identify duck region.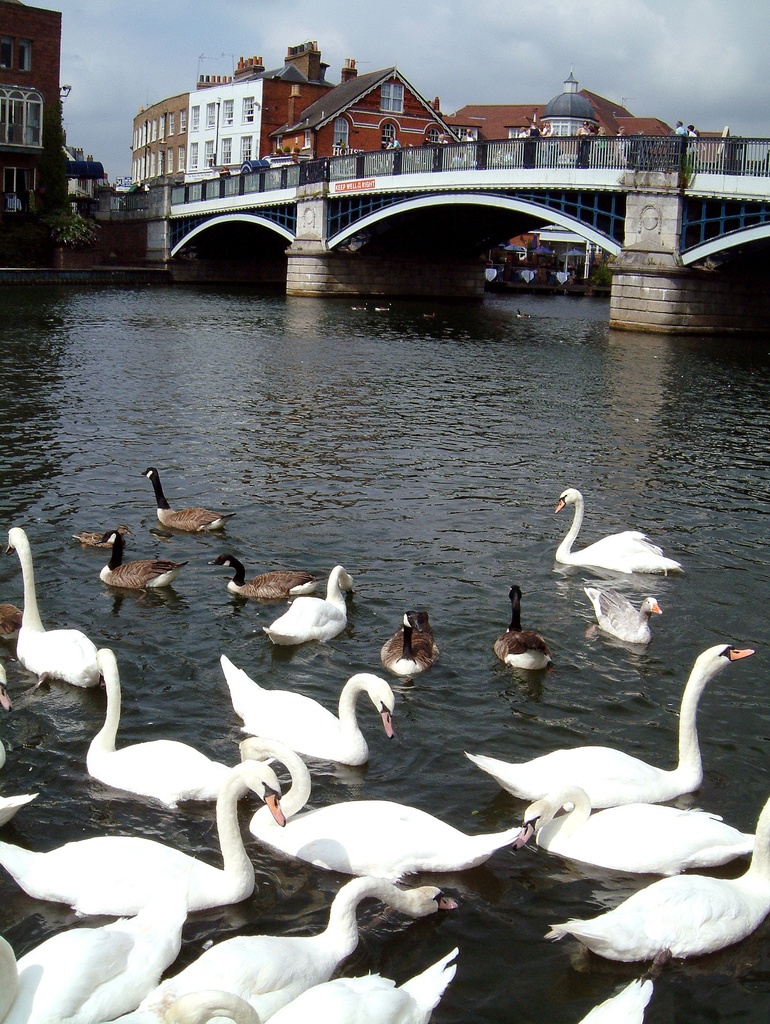
Region: rect(87, 643, 249, 810).
